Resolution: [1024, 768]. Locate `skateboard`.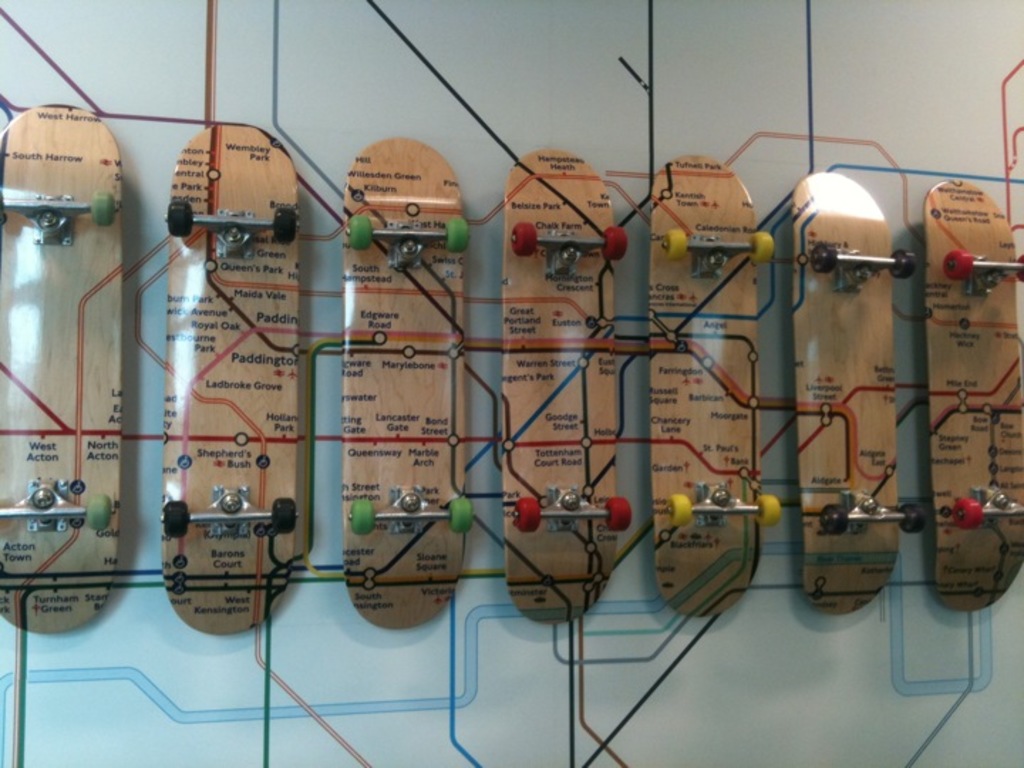
bbox=(496, 138, 634, 626).
